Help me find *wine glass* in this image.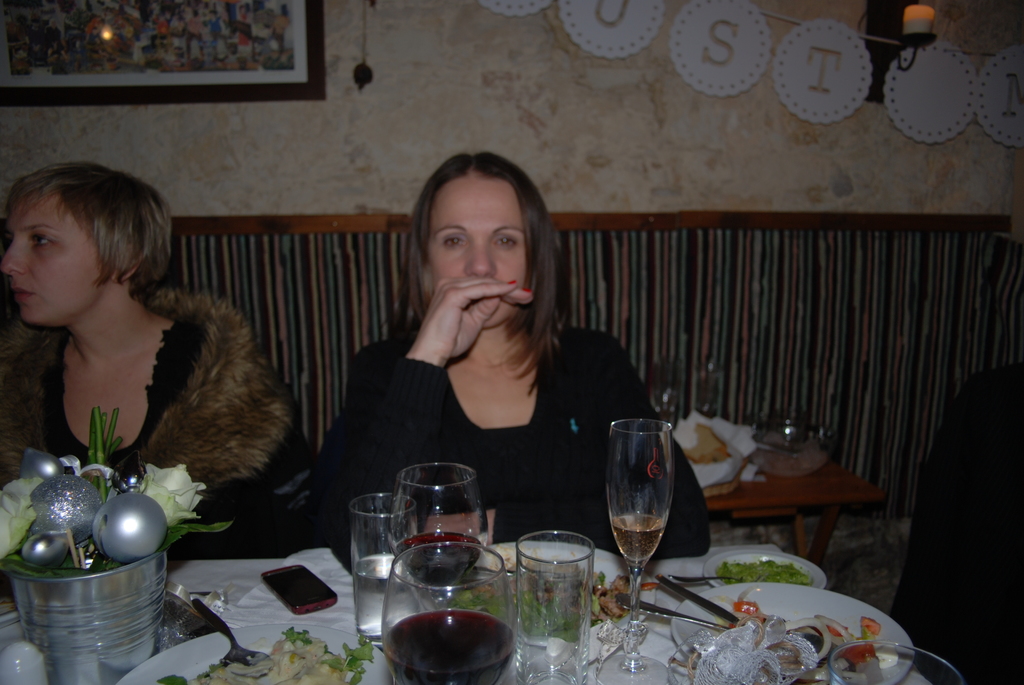
Found it: detection(392, 455, 484, 605).
